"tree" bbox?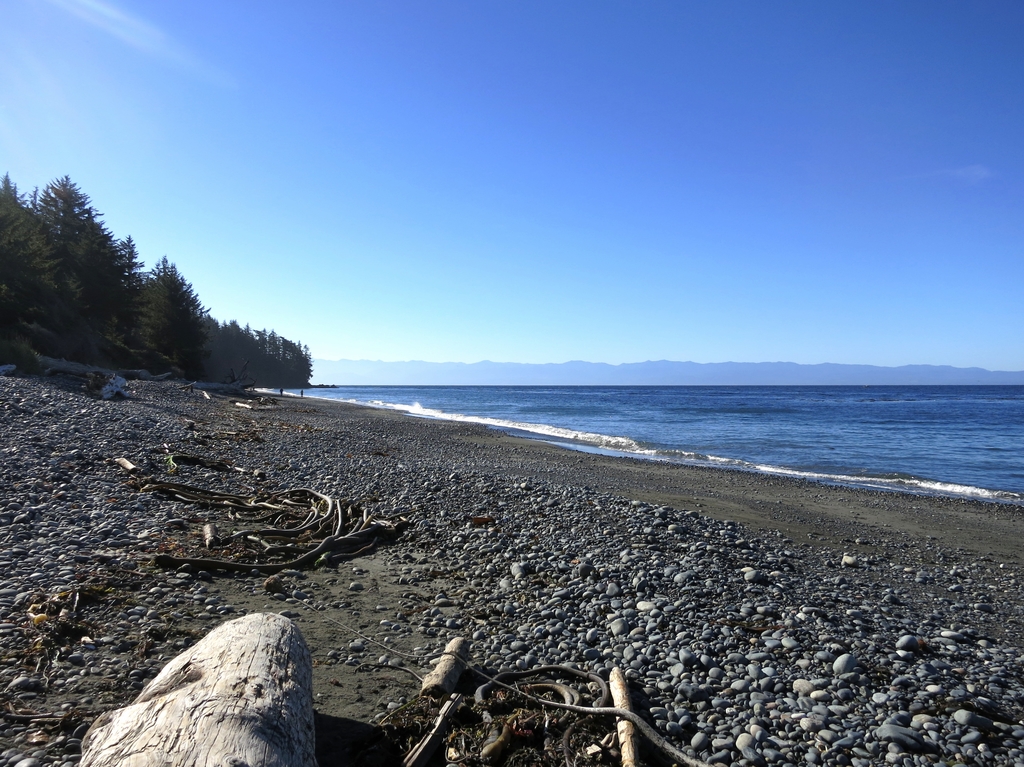
box=[15, 150, 134, 363]
